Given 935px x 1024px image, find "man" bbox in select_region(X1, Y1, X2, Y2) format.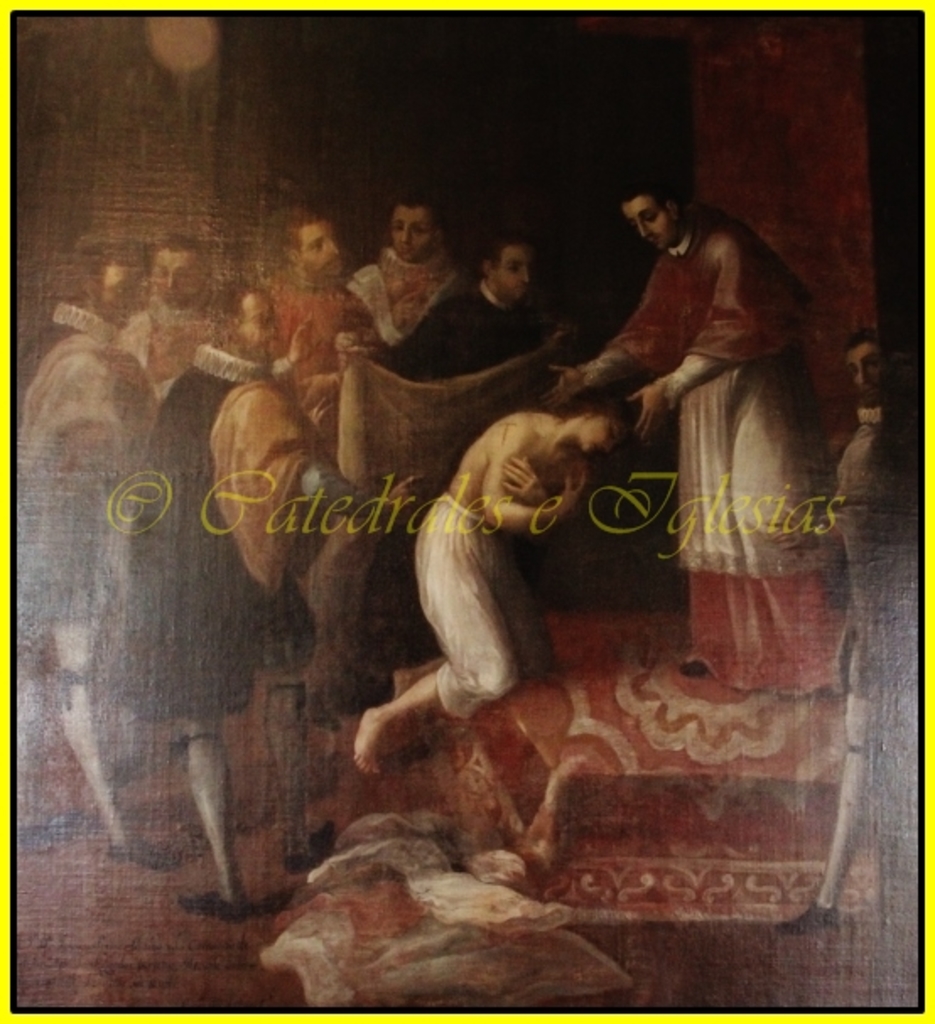
select_region(538, 155, 847, 584).
